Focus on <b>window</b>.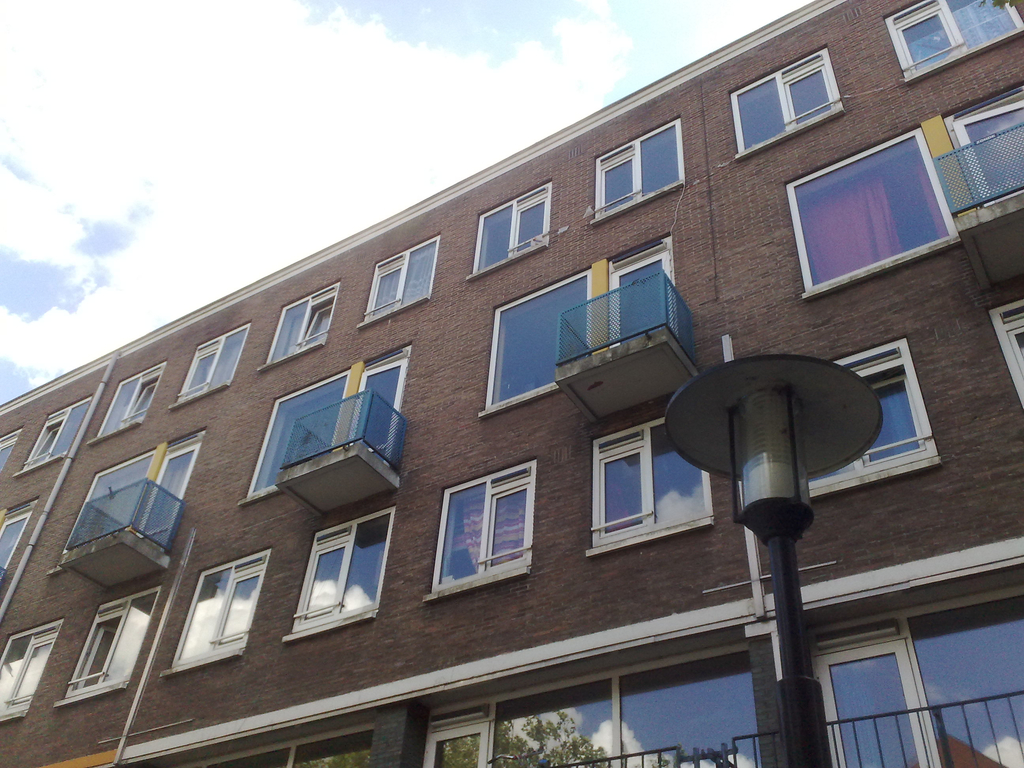
Focused at 886/0/1023/82.
